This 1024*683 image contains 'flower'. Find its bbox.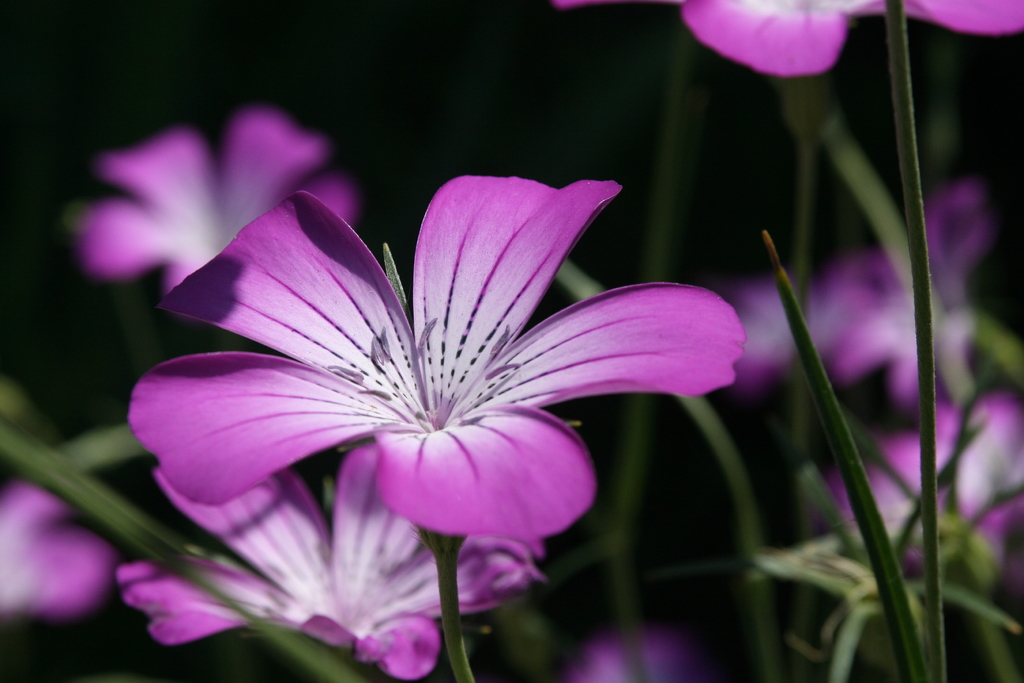
0:482:102:627.
